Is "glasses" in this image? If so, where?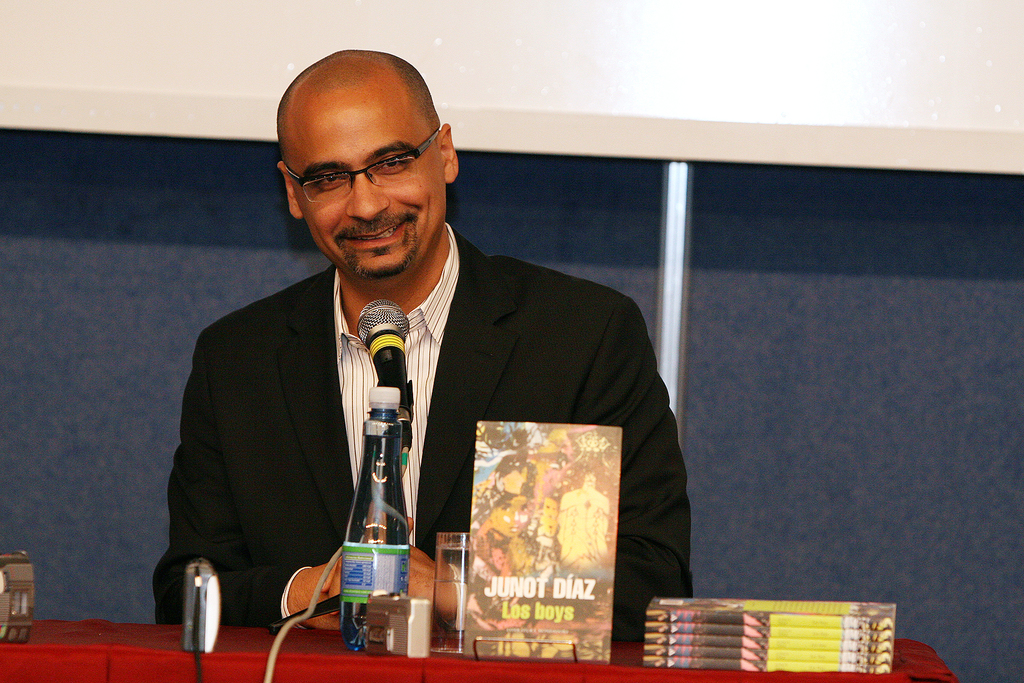
Yes, at box(283, 123, 440, 210).
